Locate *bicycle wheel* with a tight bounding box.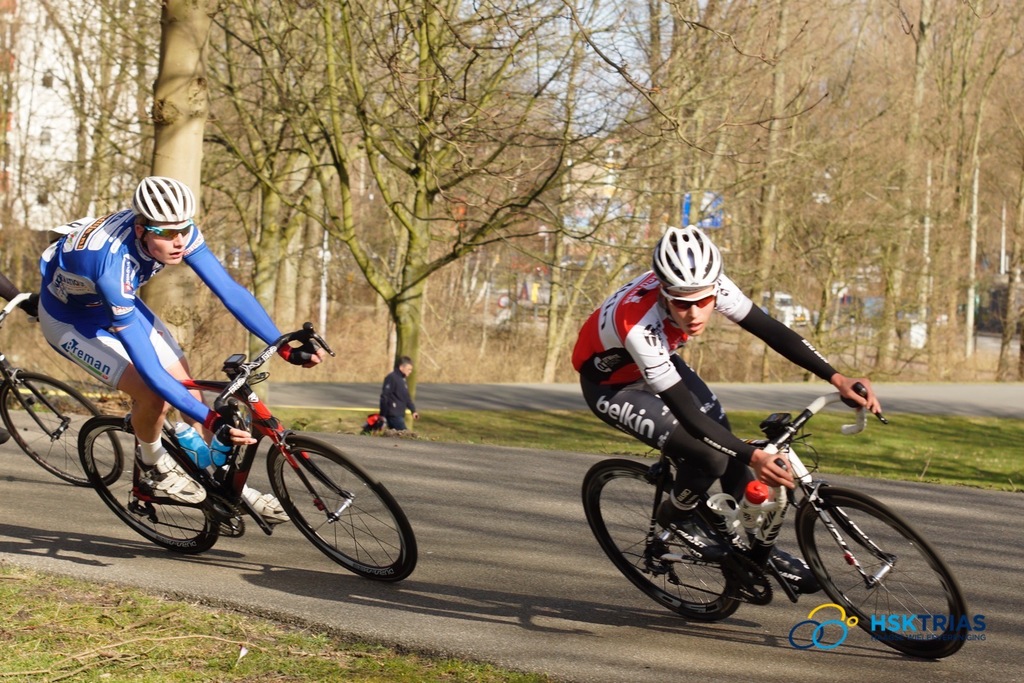
(left=76, top=414, right=216, bottom=557).
